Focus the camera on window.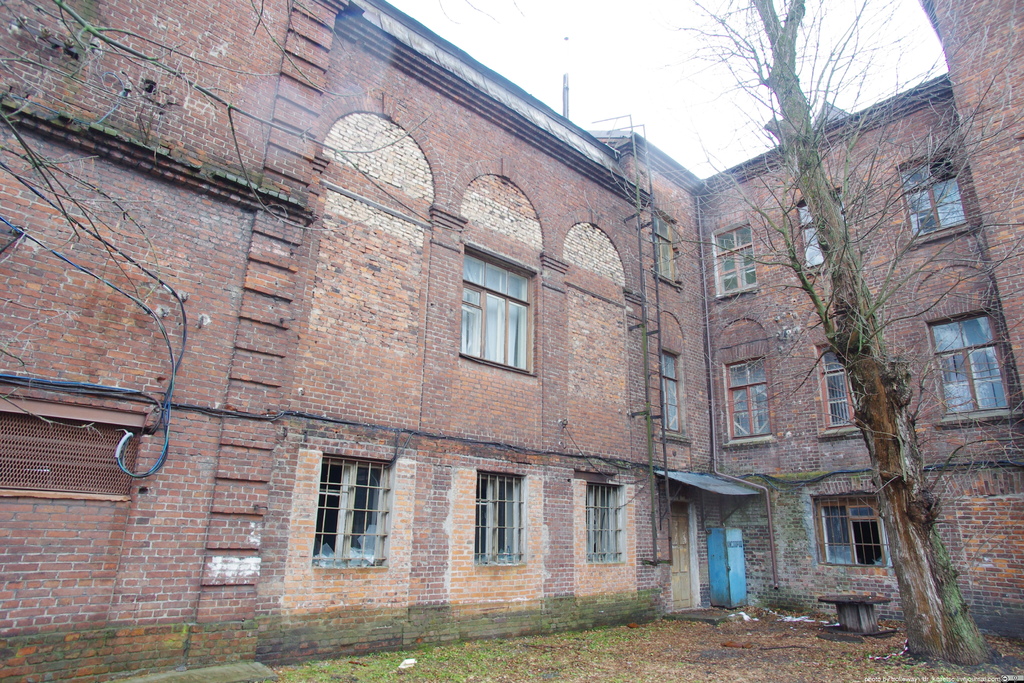
Focus region: select_region(803, 183, 852, 272).
